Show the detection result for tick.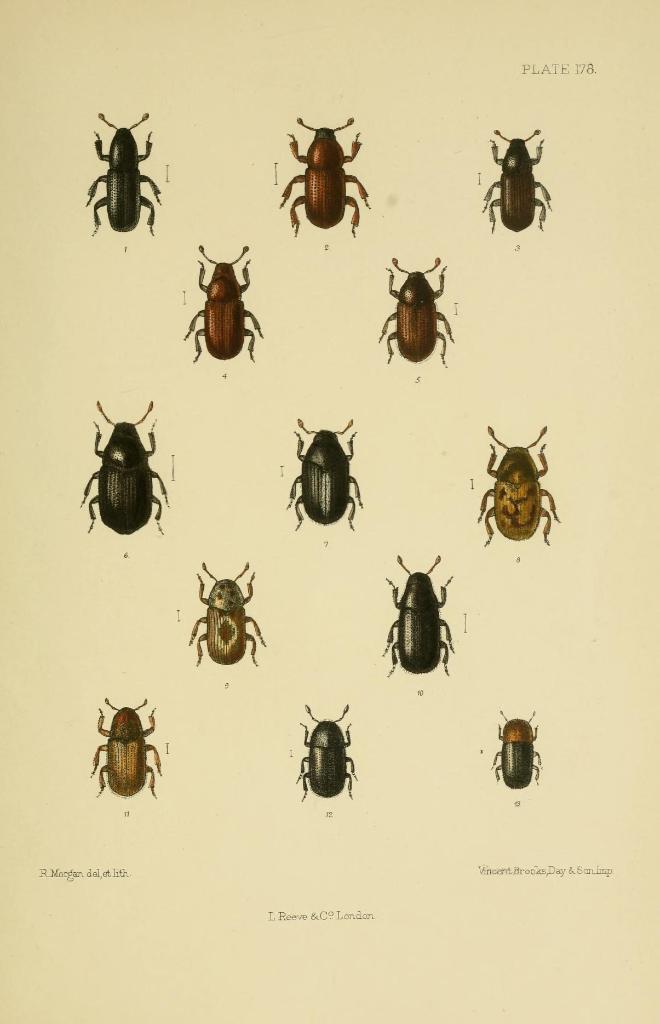
302:706:355:804.
